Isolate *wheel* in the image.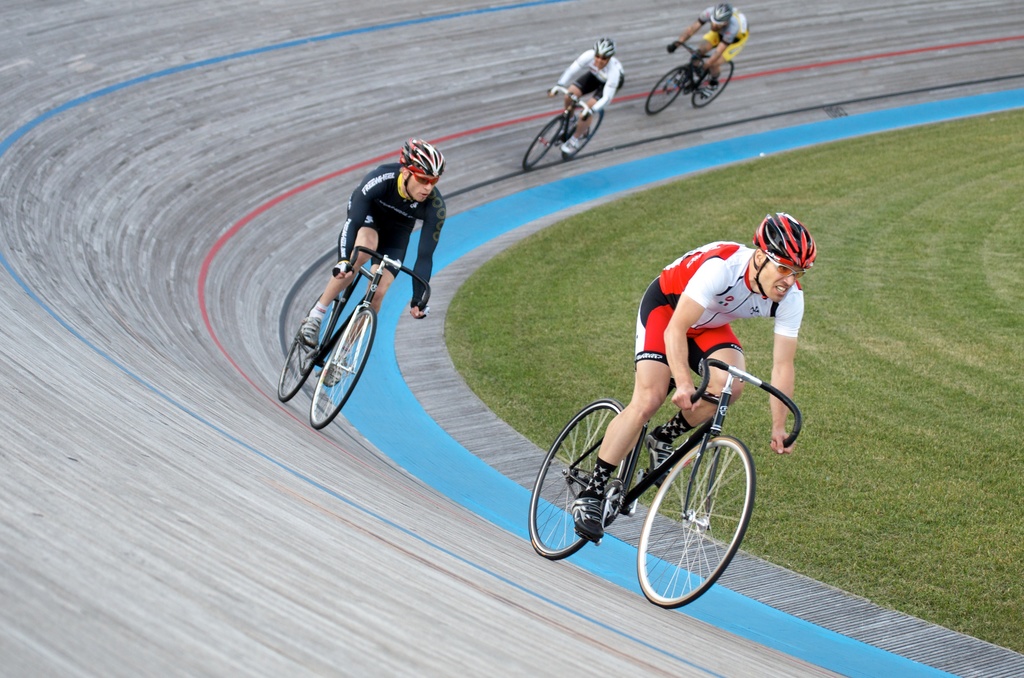
Isolated region: bbox=(274, 287, 334, 399).
